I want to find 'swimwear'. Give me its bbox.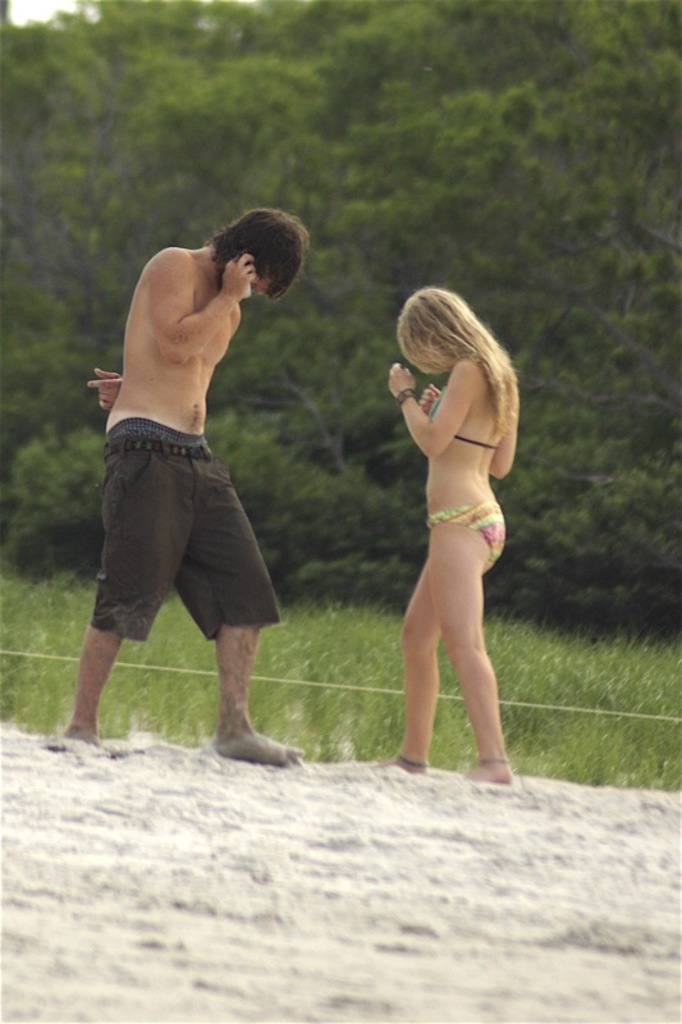
select_region(432, 387, 499, 453).
